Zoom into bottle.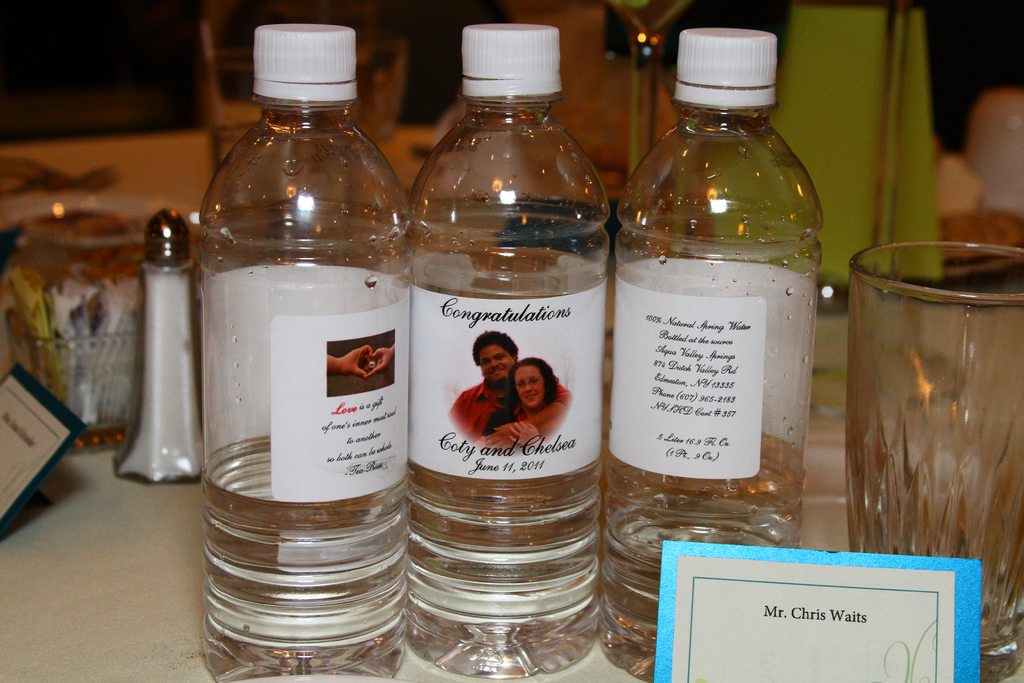
Zoom target: 410,23,614,680.
